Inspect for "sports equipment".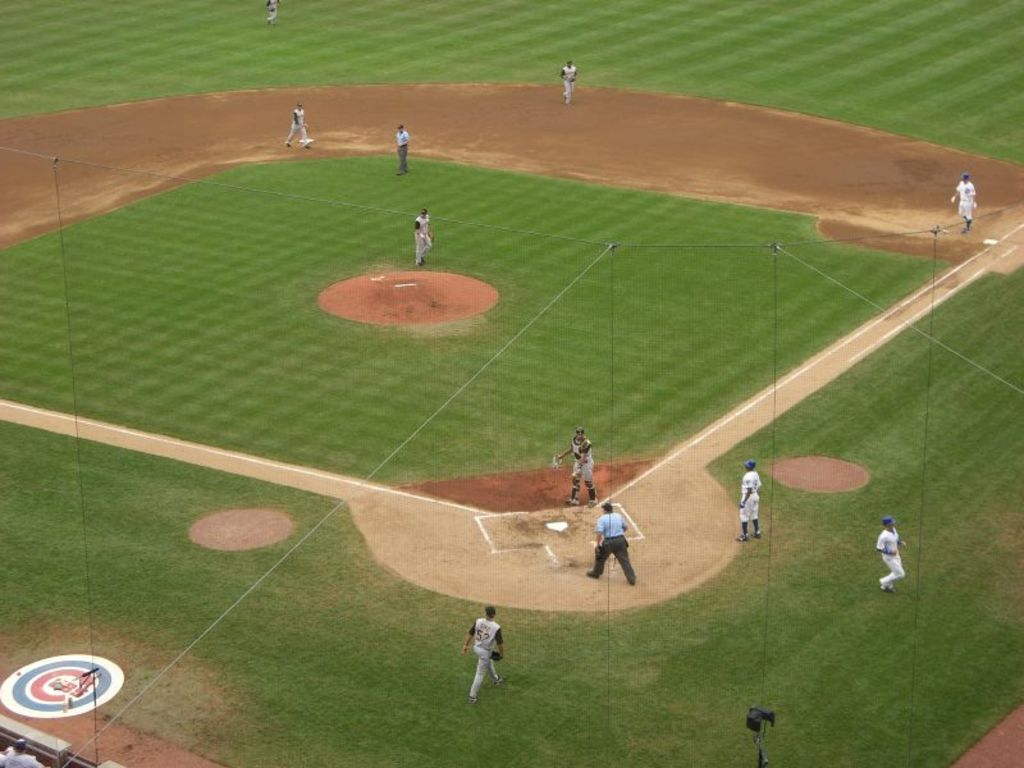
Inspection: x1=489, y1=646, x2=503, y2=658.
